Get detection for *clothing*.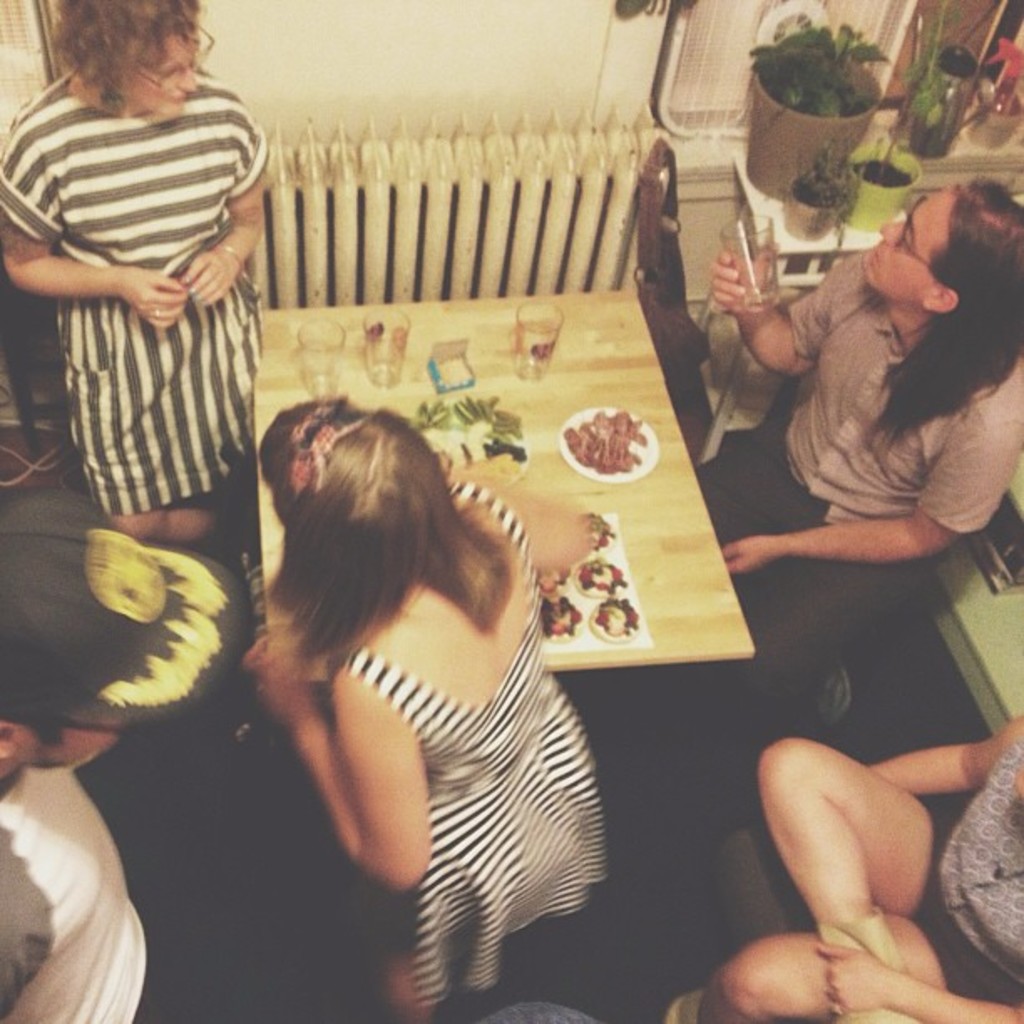
Detection: [341, 482, 632, 1014].
